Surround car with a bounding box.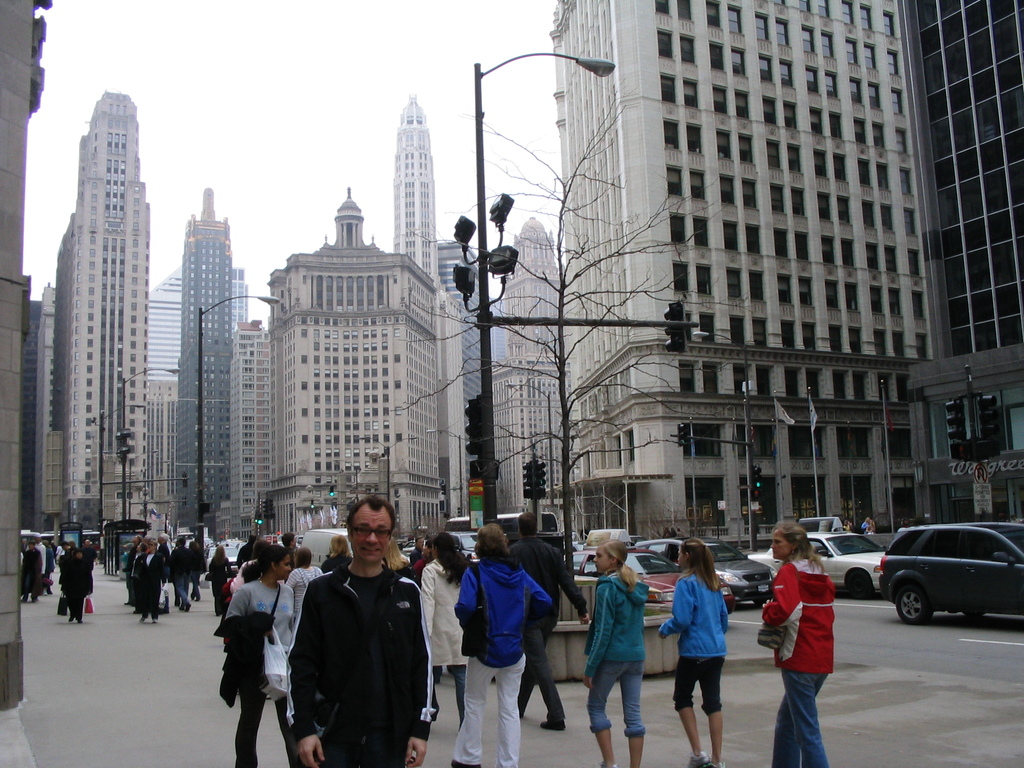
x1=748 y1=520 x2=888 y2=595.
